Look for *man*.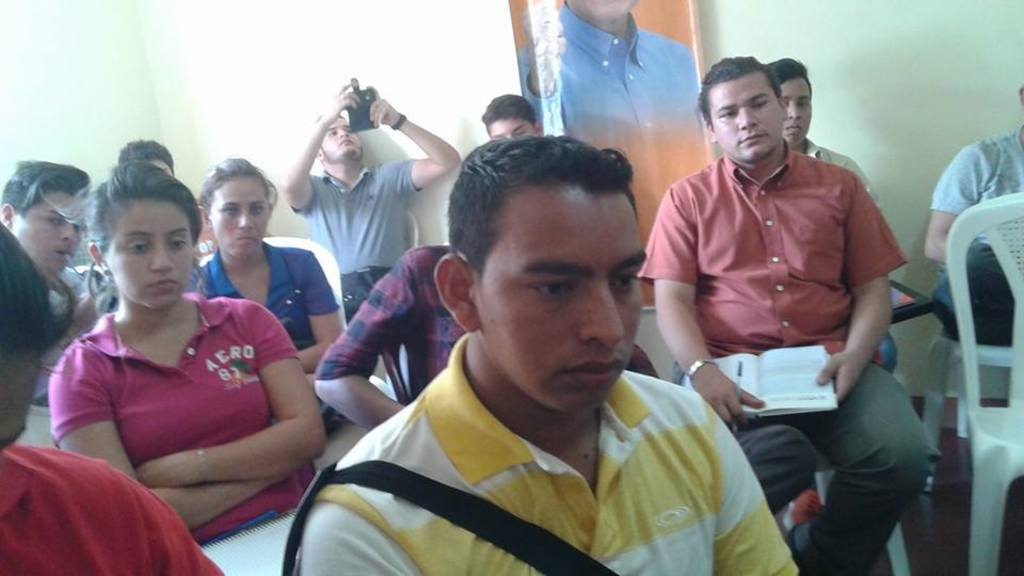
Found: box(281, 76, 462, 327).
